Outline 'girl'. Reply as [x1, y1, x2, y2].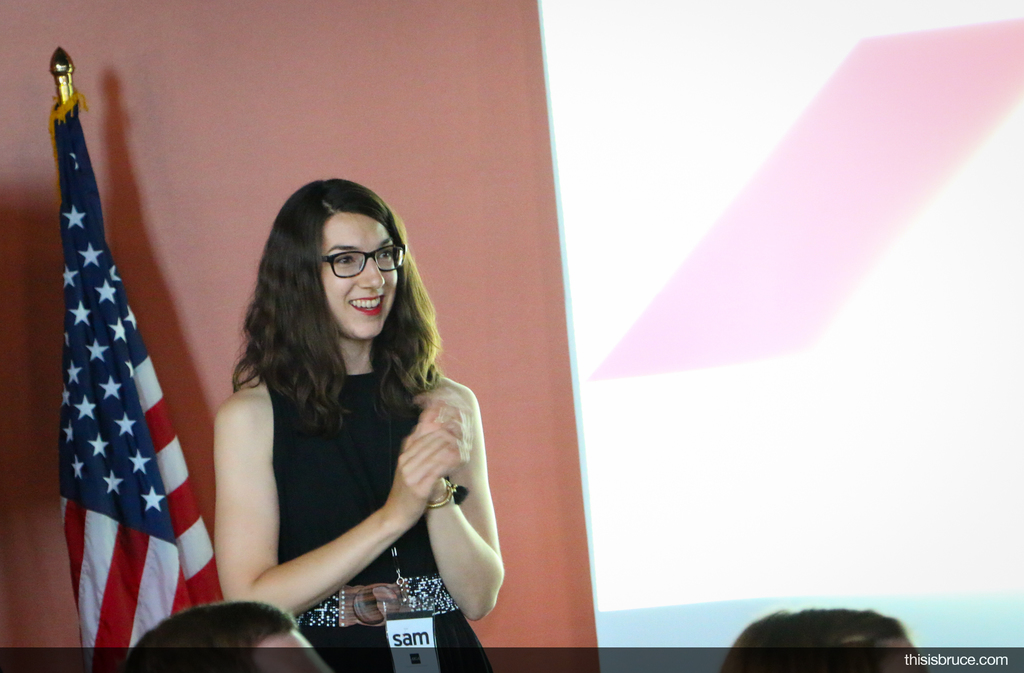
[211, 175, 504, 672].
